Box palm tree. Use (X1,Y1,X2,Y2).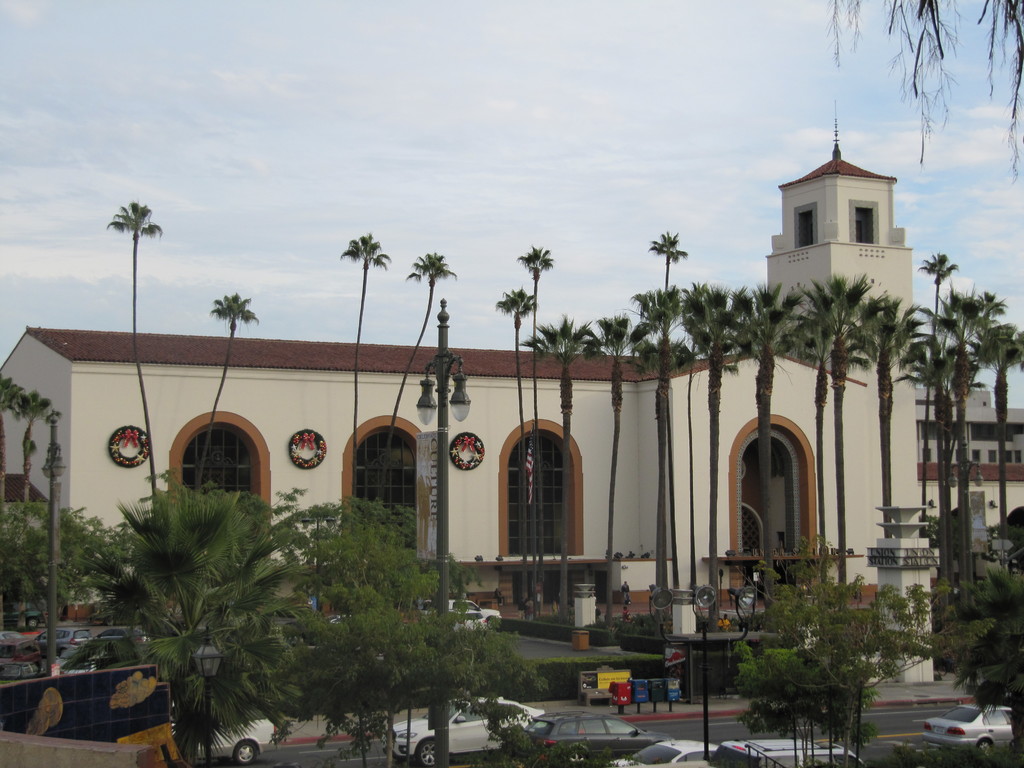
(653,229,683,623).
